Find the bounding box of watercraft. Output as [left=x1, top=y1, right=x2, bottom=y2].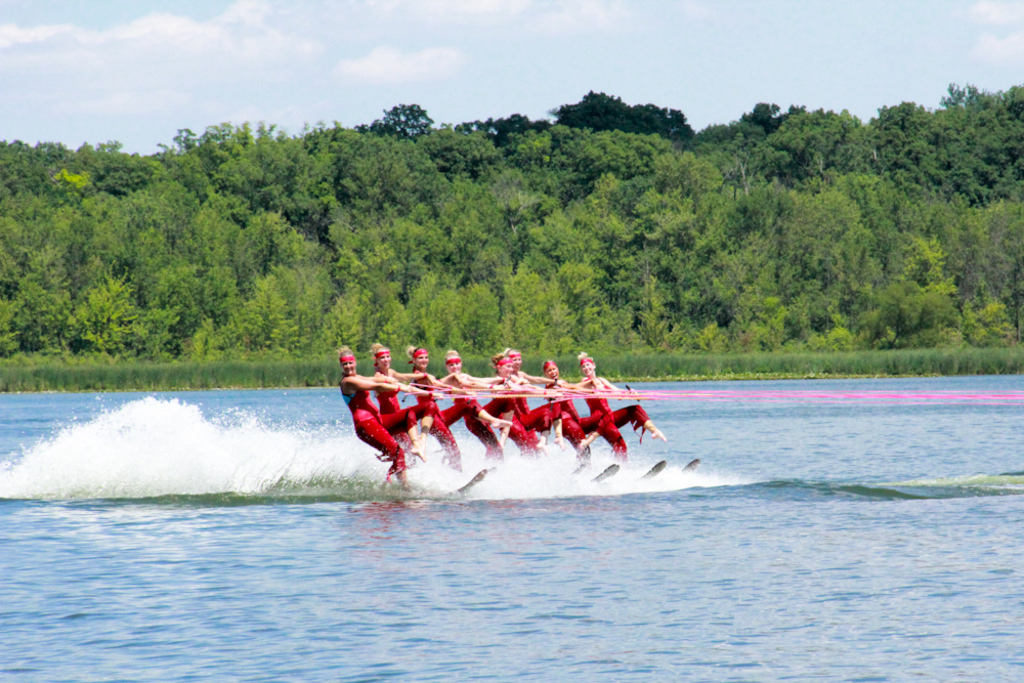
[left=673, top=460, right=701, bottom=475].
